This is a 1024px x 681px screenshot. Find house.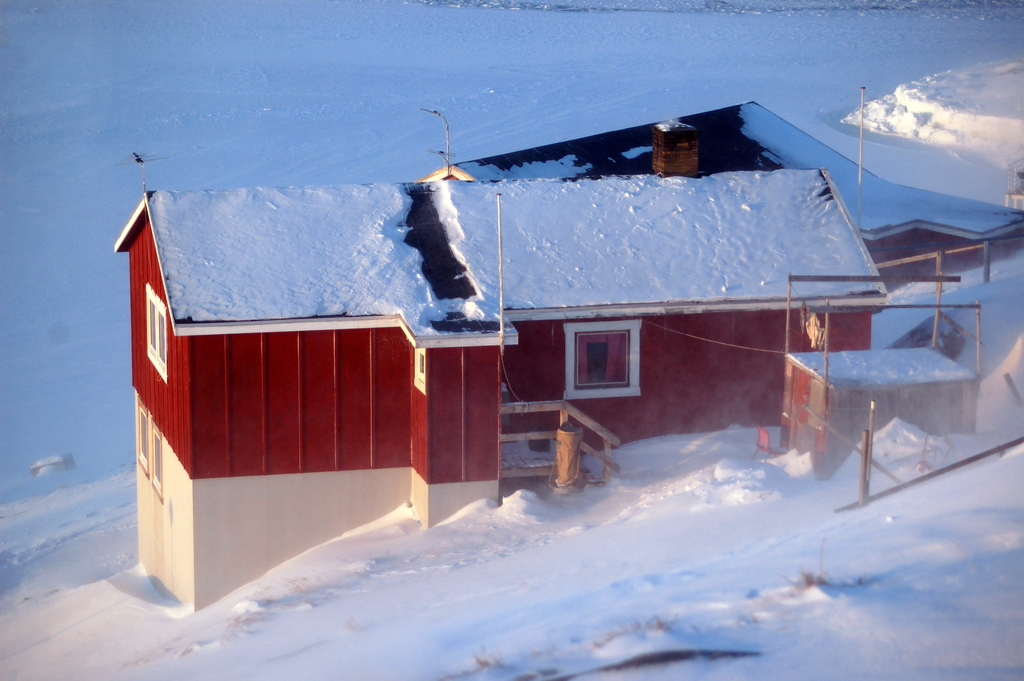
Bounding box: crop(113, 97, 1023, 614).
